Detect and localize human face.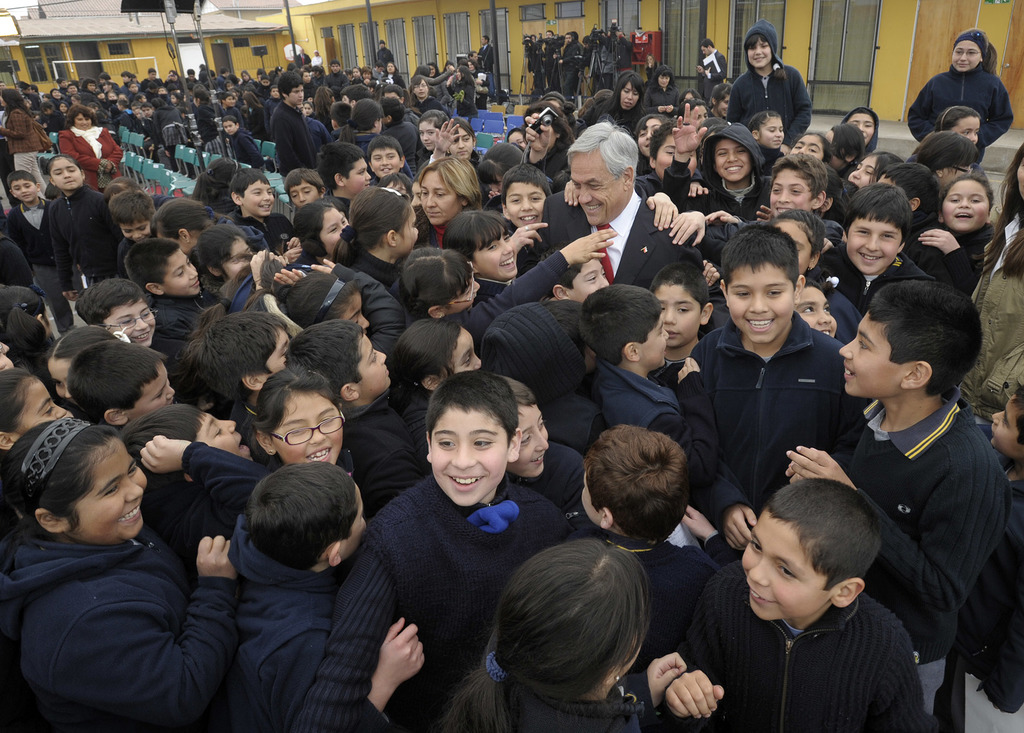
Localized at box=[637, 119, 662, 154].
